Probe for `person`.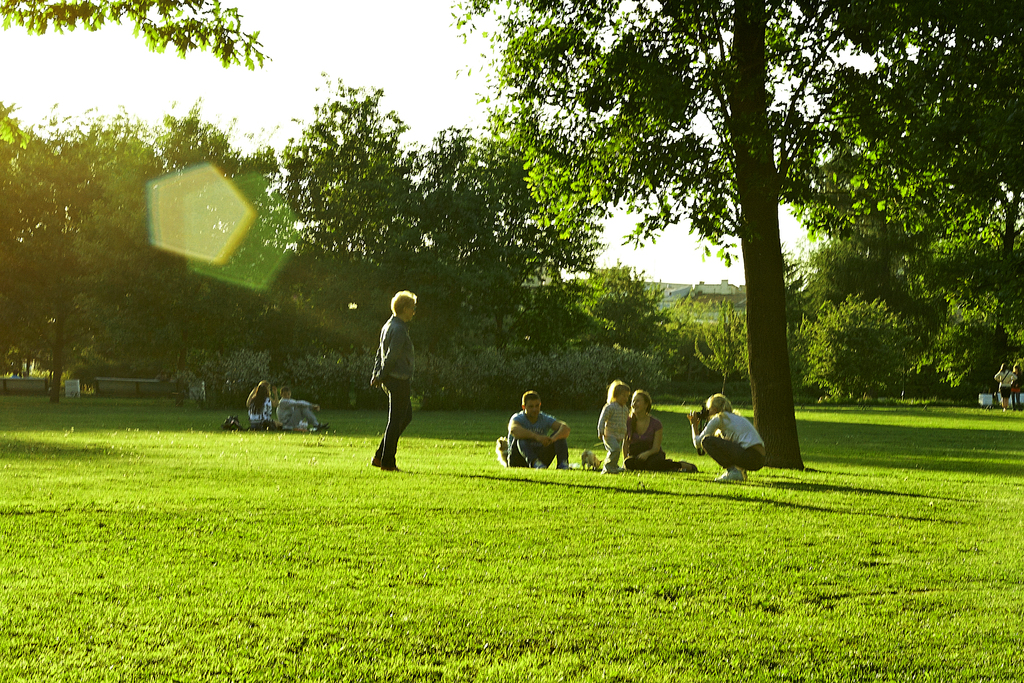
Probe result: x1=373, y1=294, x2=420, y2=478.
